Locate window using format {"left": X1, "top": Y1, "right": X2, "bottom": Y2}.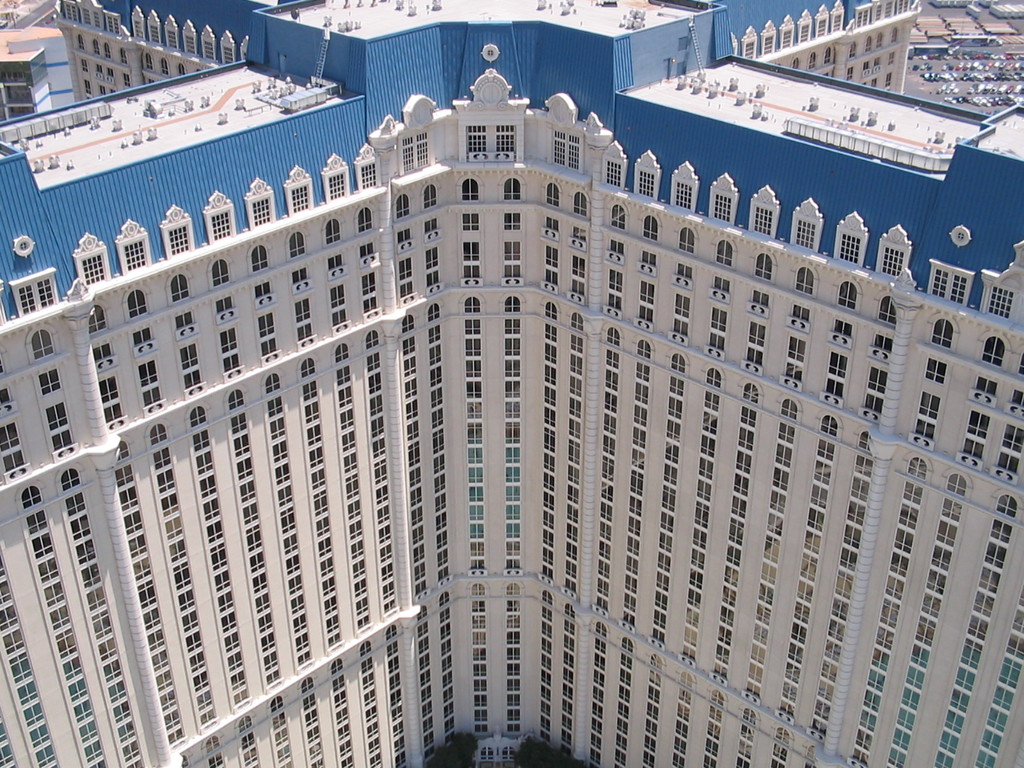
{"left": 506, "top": 628, "right": 522, "bottom": 646}.
